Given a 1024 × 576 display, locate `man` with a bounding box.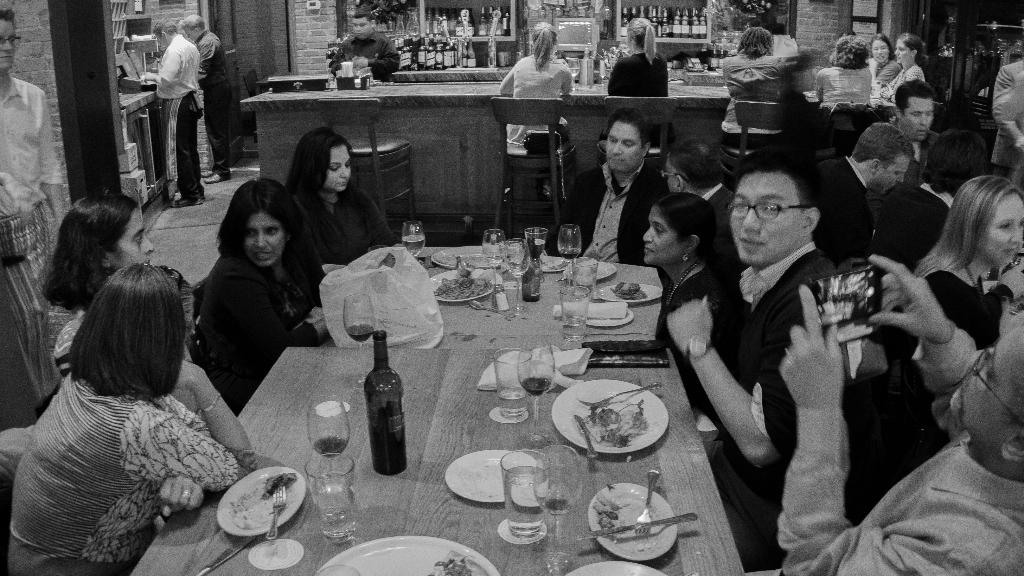
Located: (left=885, top=78, right=944, bottom=182).
